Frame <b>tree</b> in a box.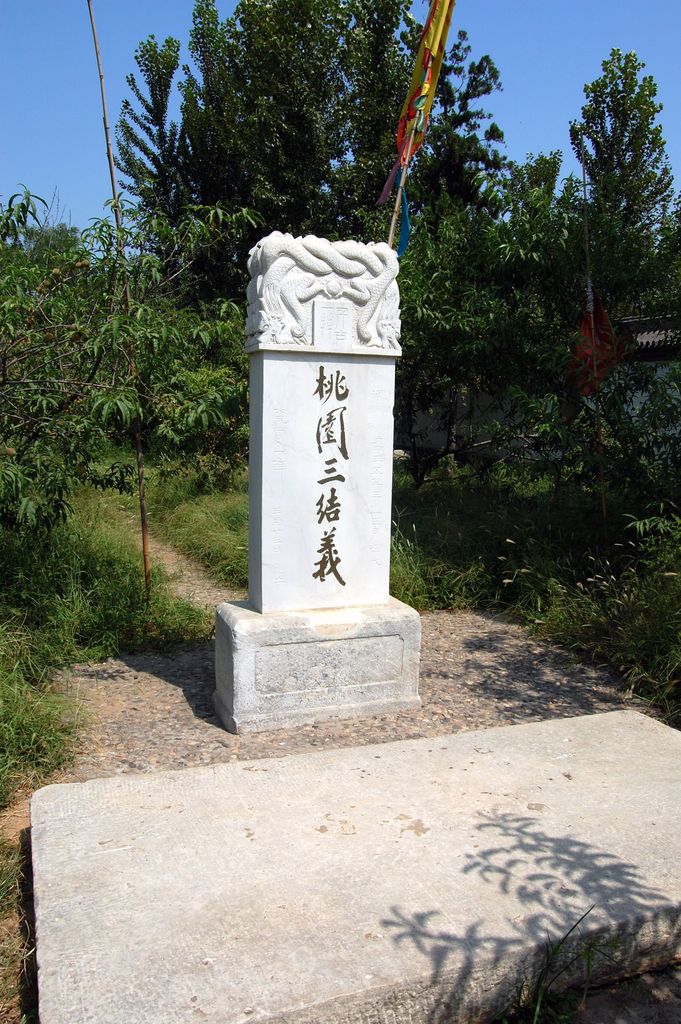
[558, 40, 668, 334].
